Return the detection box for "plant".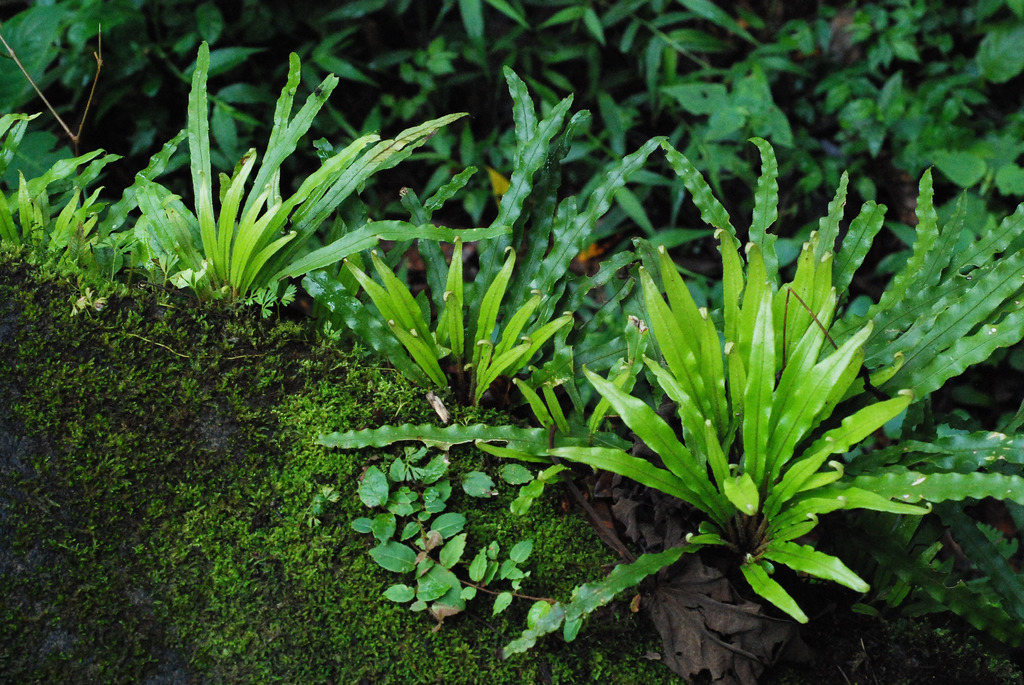
[346, 441, 471, 612].
